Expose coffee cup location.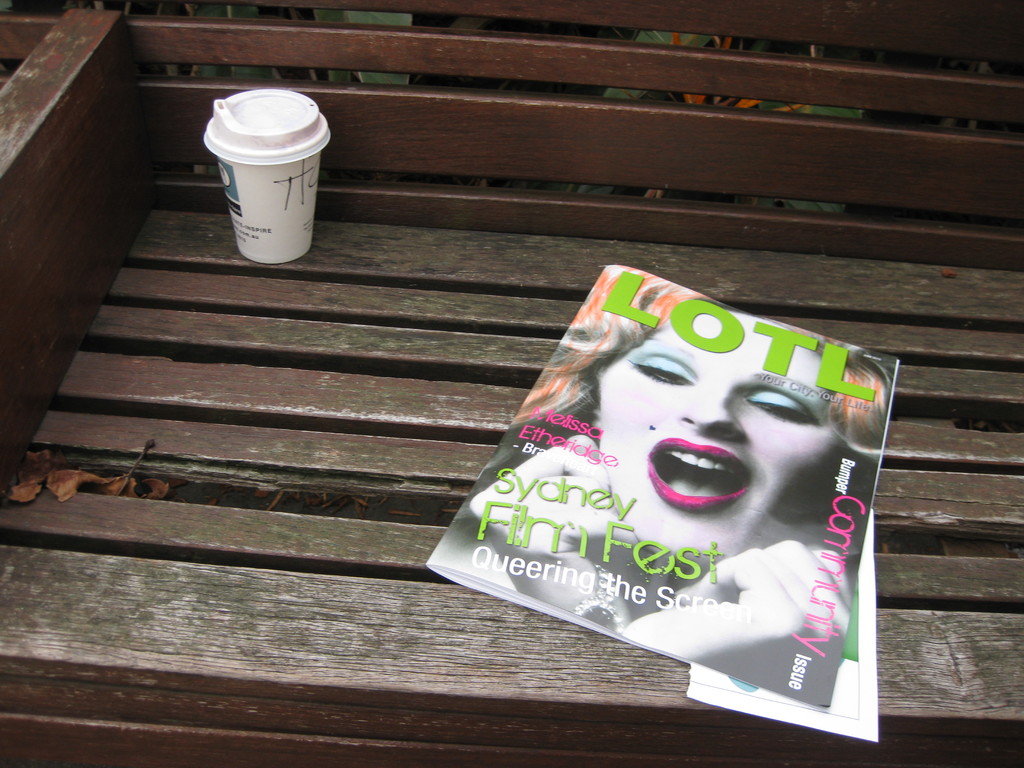
Exposed at <box>202,87,332,266</box>.
